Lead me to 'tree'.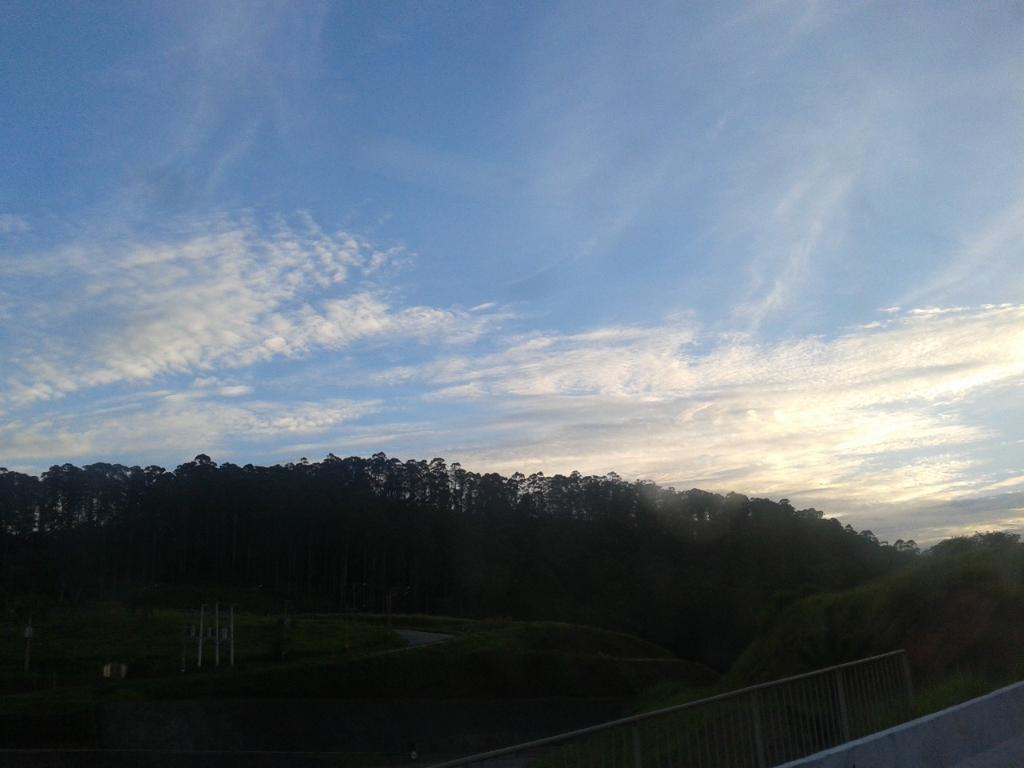
Lead to [552, 474, 571, 607].
